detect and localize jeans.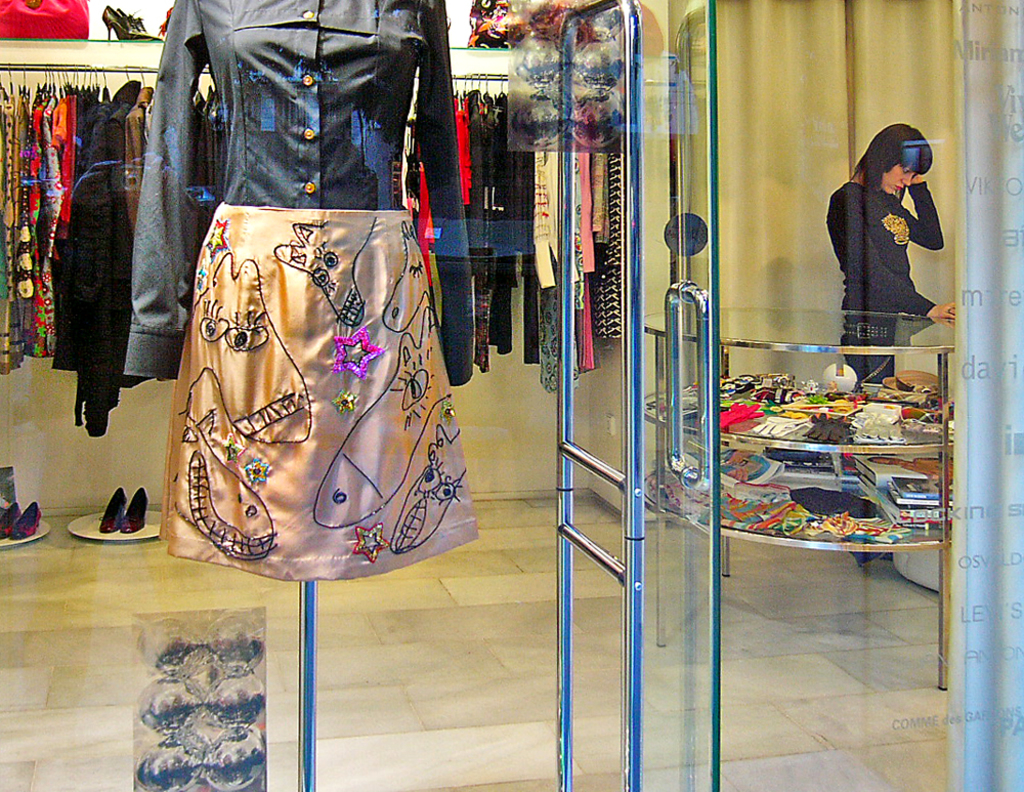
Localized at (left=845, top=327, right=894, bottom=564).
